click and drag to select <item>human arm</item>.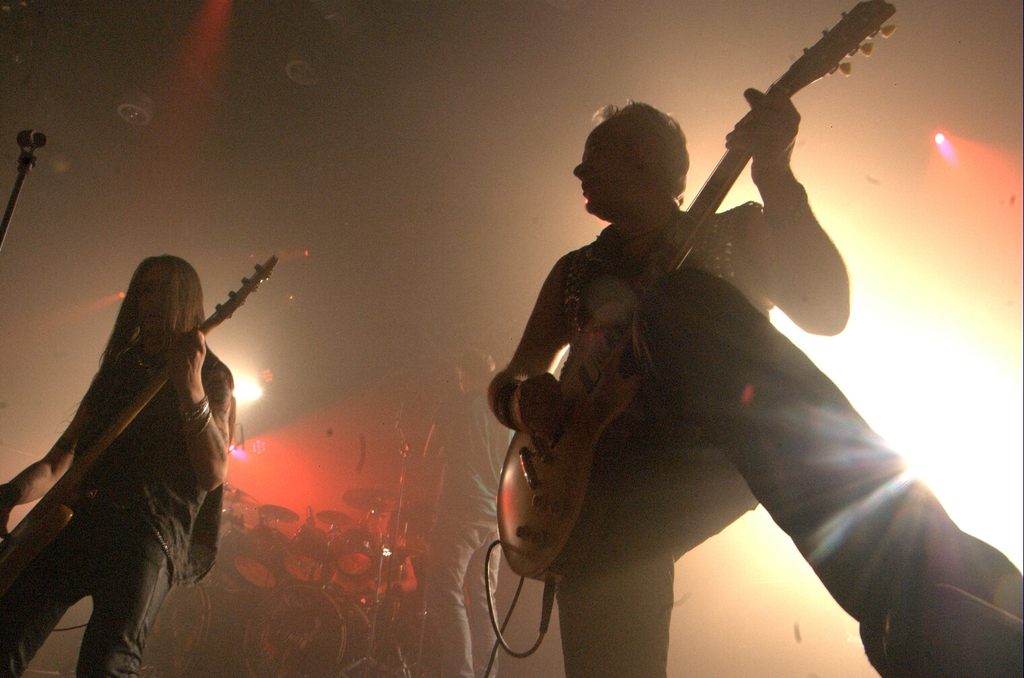
Selection: {"left": 731, "top": 81, "right": 854, "bottom": 337}.
